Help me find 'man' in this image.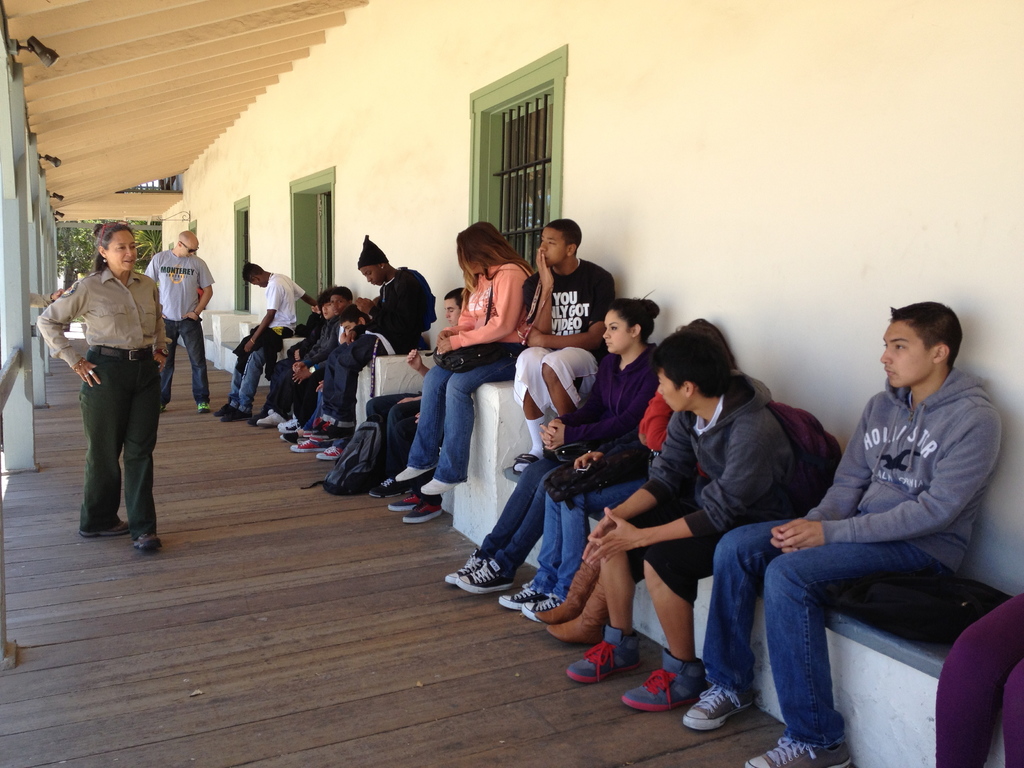
Found it: select_region(293, 232, 442, 458).
